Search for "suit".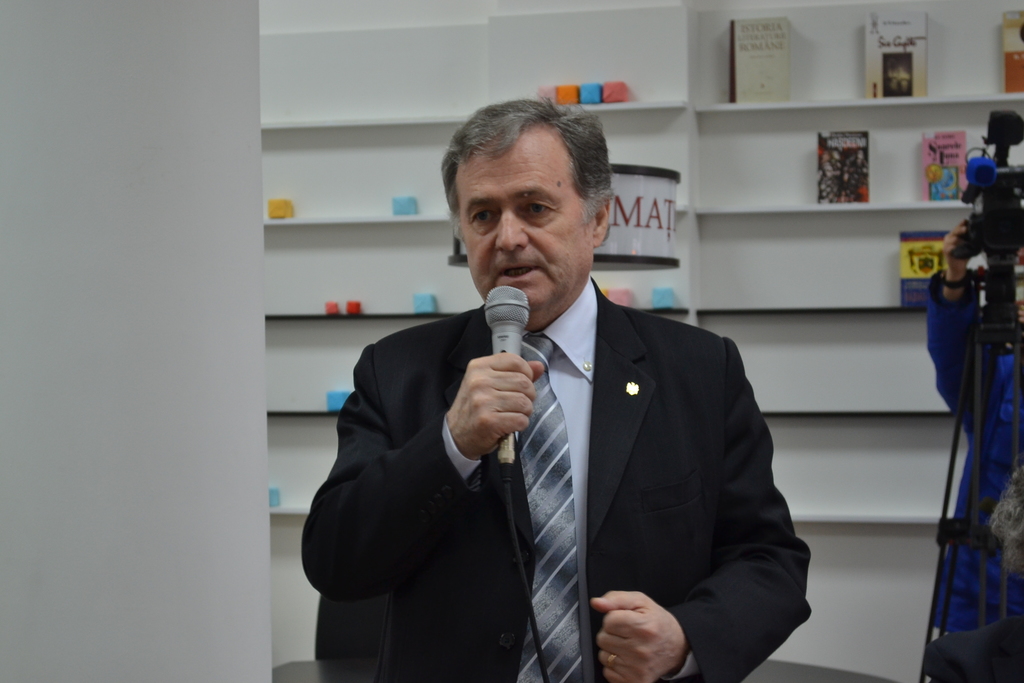
Found at 349, 233, 790, 673.
